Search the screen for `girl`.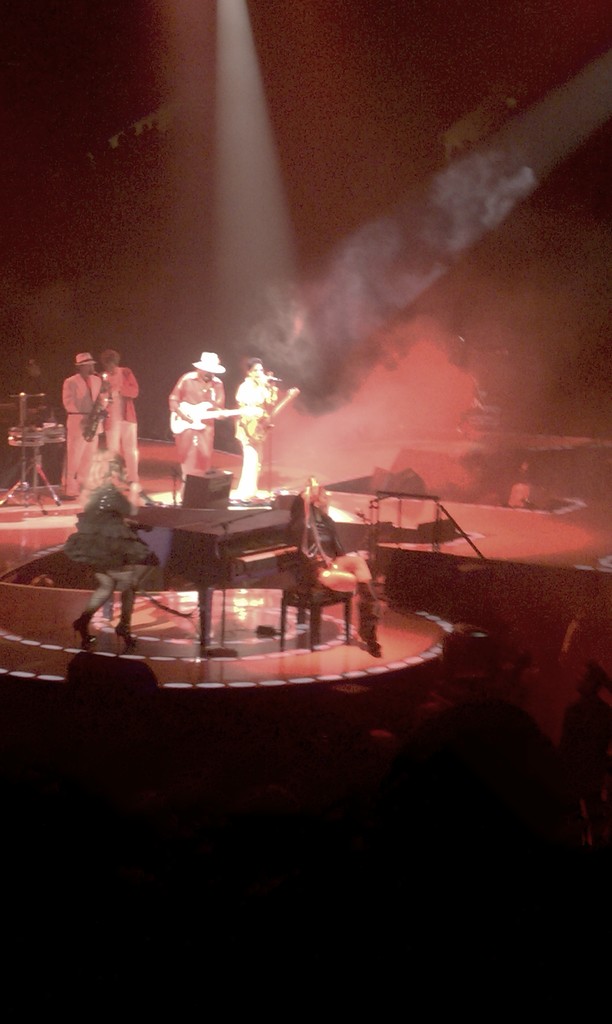
Found at box(238, 356, 275, 500).
